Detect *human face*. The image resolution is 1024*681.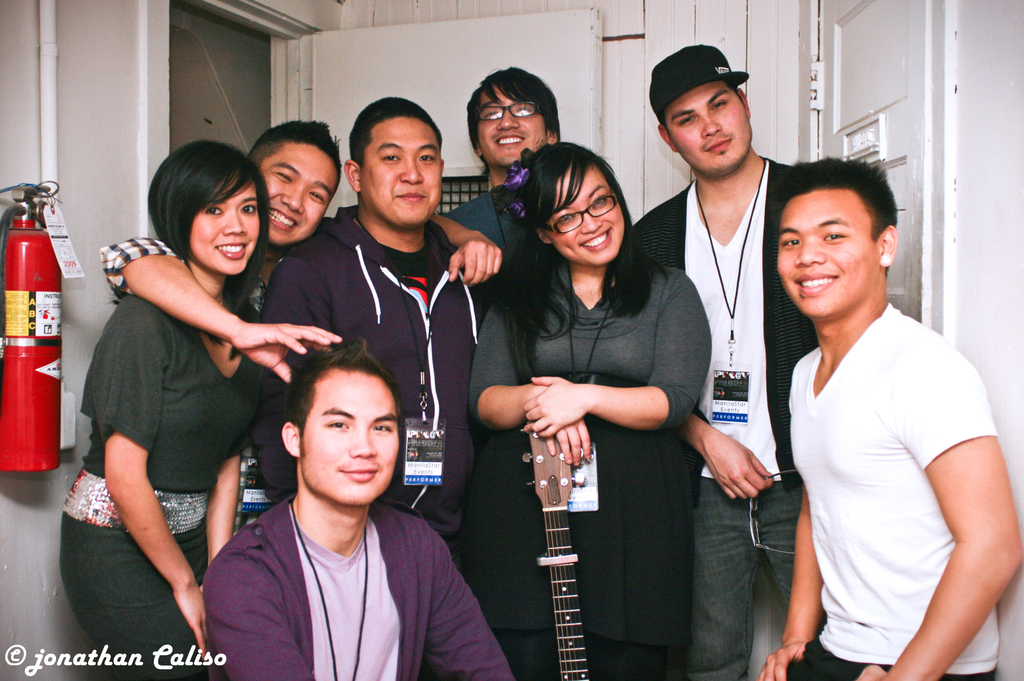
(776,196,877,316).
